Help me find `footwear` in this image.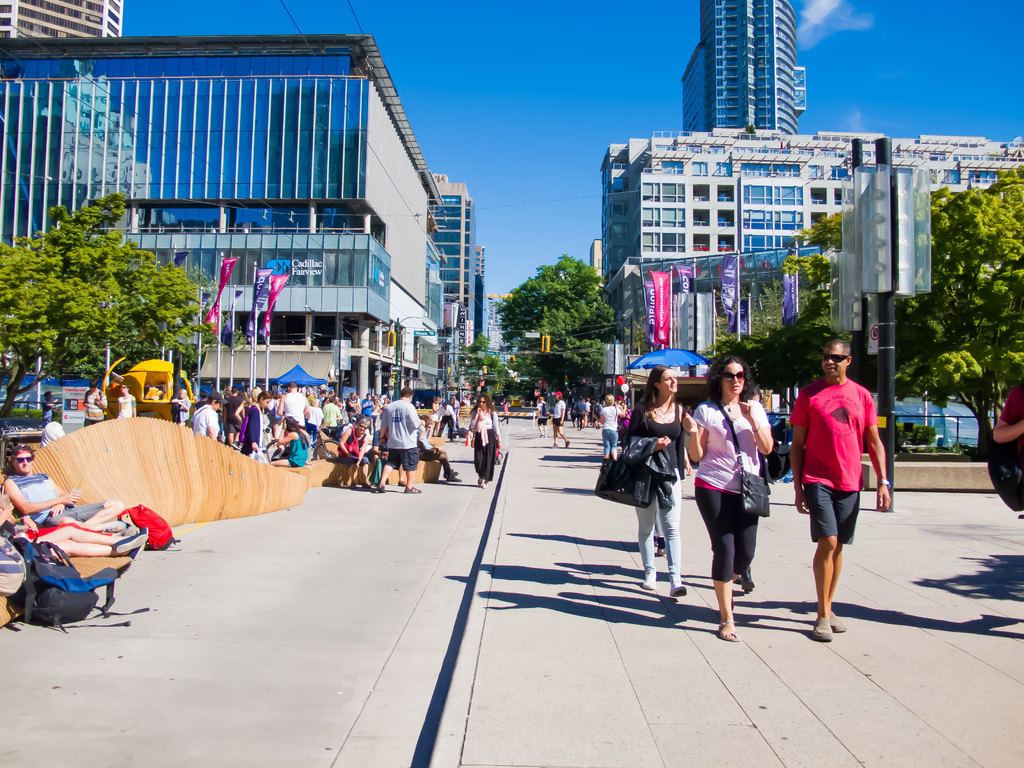
Found it: Rect(409, 483, 425, 491).
